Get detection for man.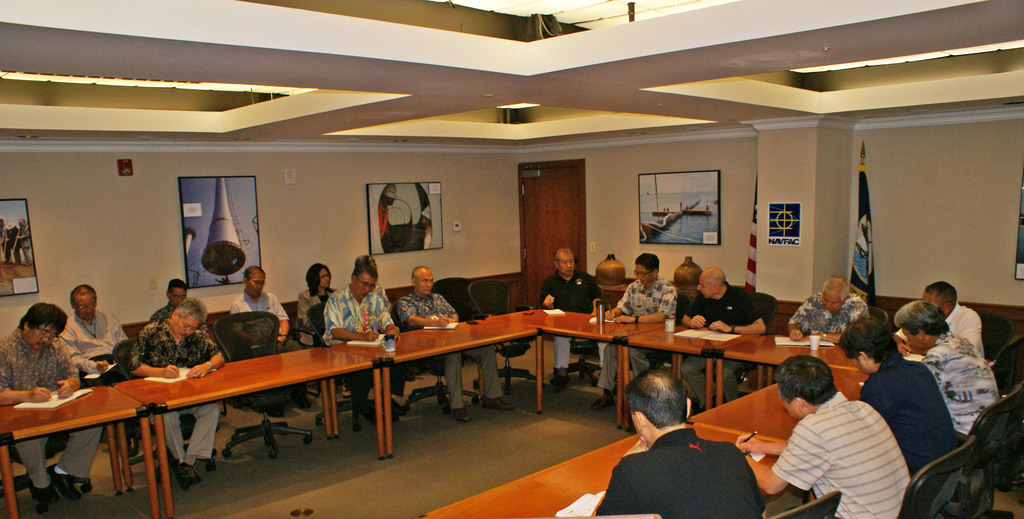
Detection: pyautogui.locateOnScreen(924, 279, 983, 356).
